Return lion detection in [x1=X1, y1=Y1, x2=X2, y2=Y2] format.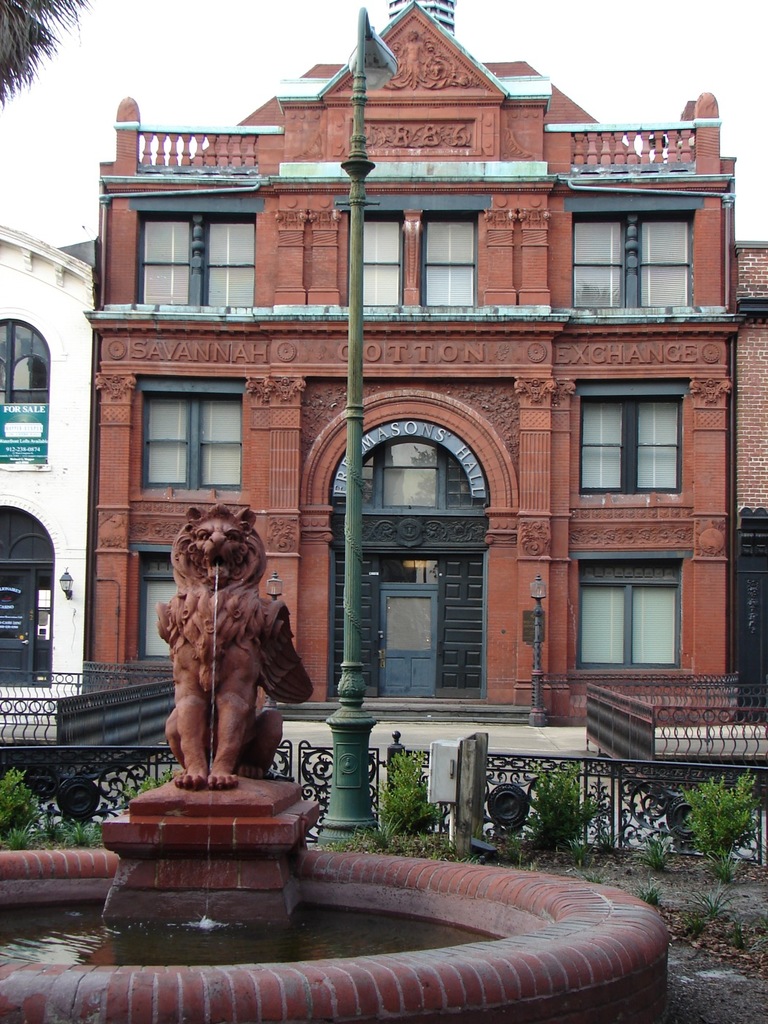
[x1=153, y1=508, x2=320, y2=786].
